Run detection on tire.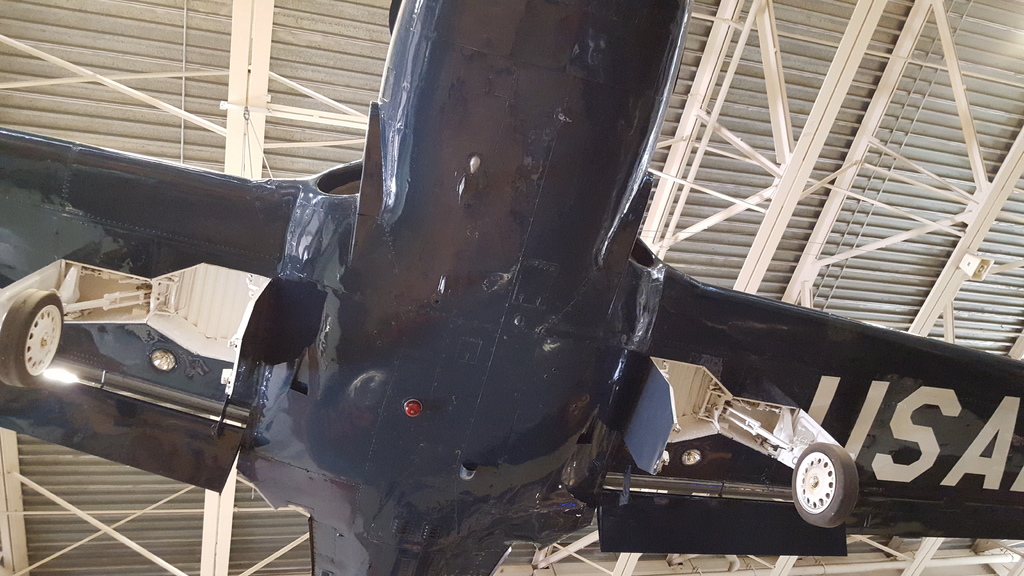
Result: BBox(792, 443, 860, 527).
